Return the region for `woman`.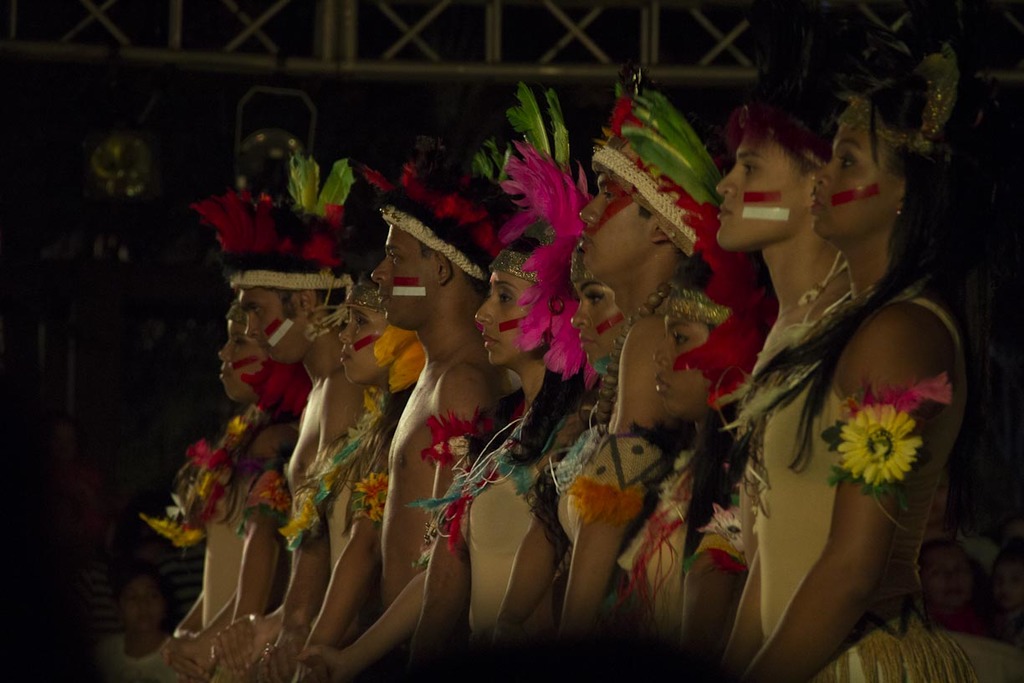
box=[479, 238, 630, 663].
